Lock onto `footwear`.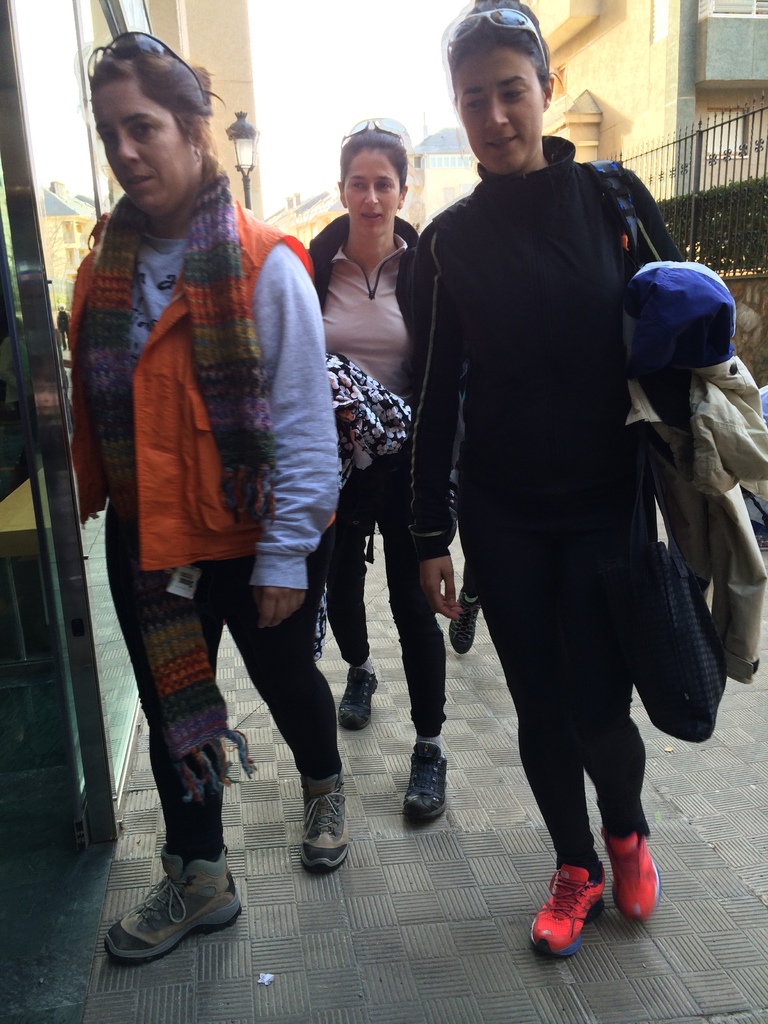
Locked: (left=93, top=856, right=233, bottom=970).
